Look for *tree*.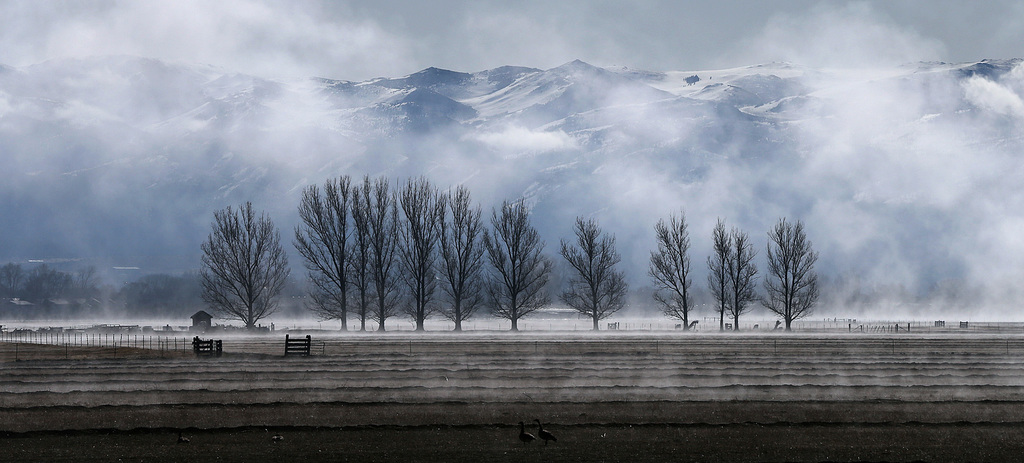
Found: Rect(727, 229, 760, 333).
